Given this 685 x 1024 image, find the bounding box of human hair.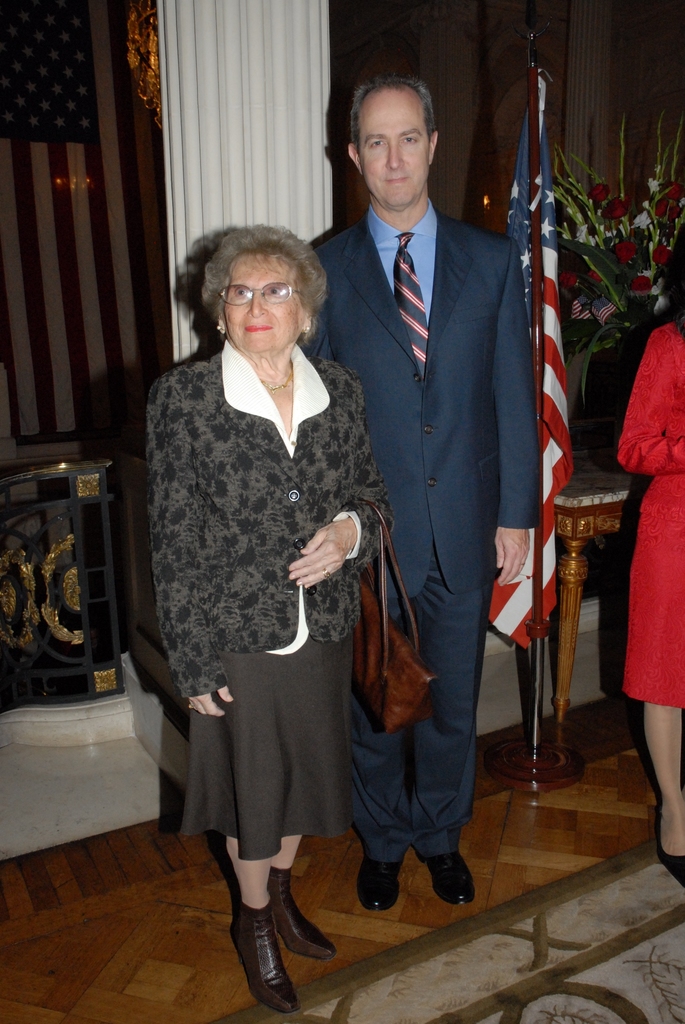
locate(198, 218, 333, 346).
